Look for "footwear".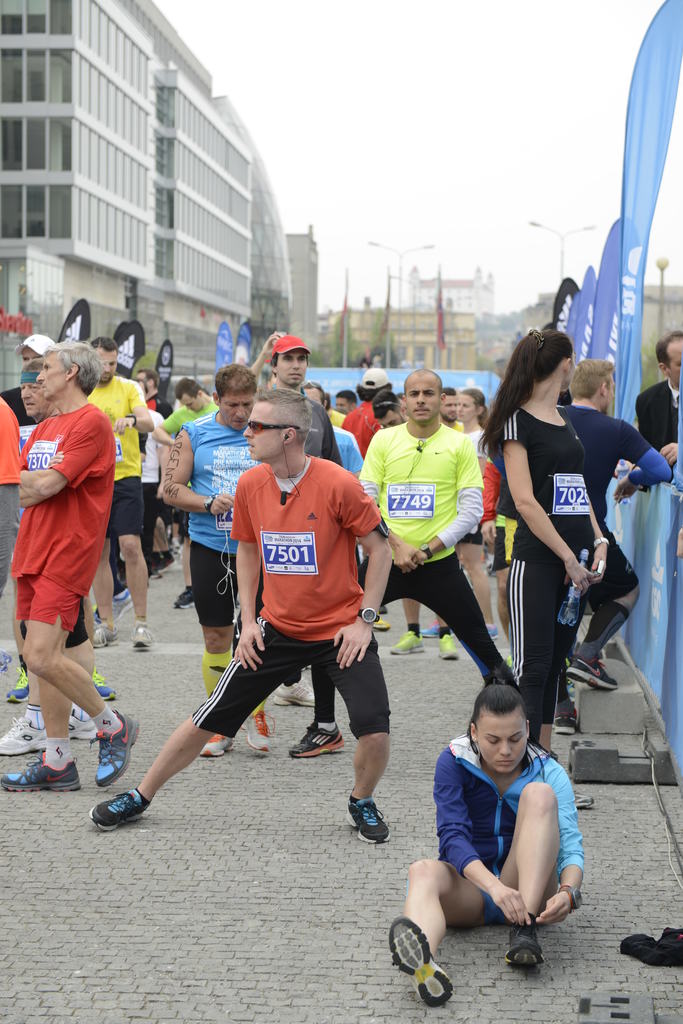
Found: 387 634 427 657.
